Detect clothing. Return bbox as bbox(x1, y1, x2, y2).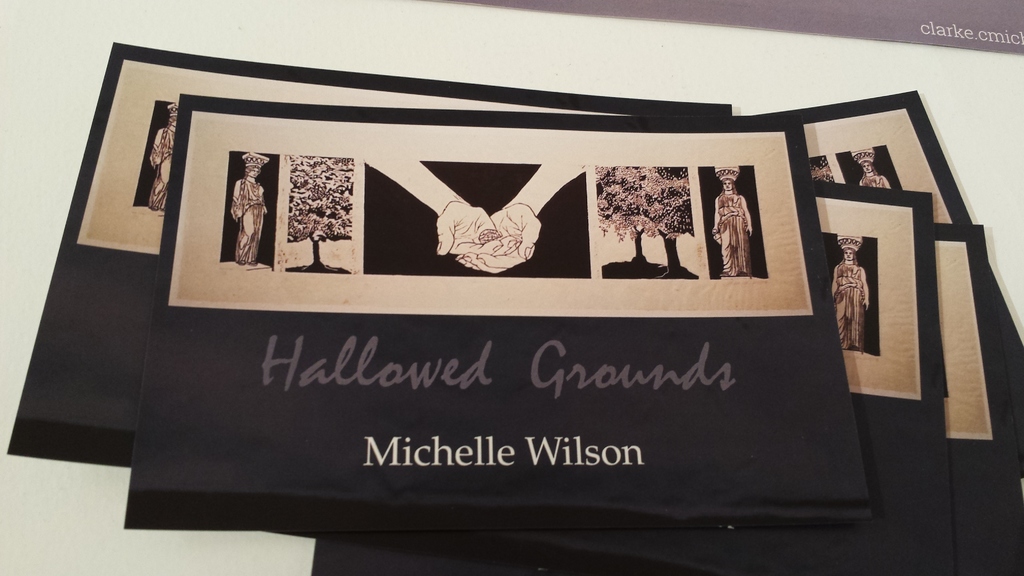
bbox(711, 179, 758, 280).
